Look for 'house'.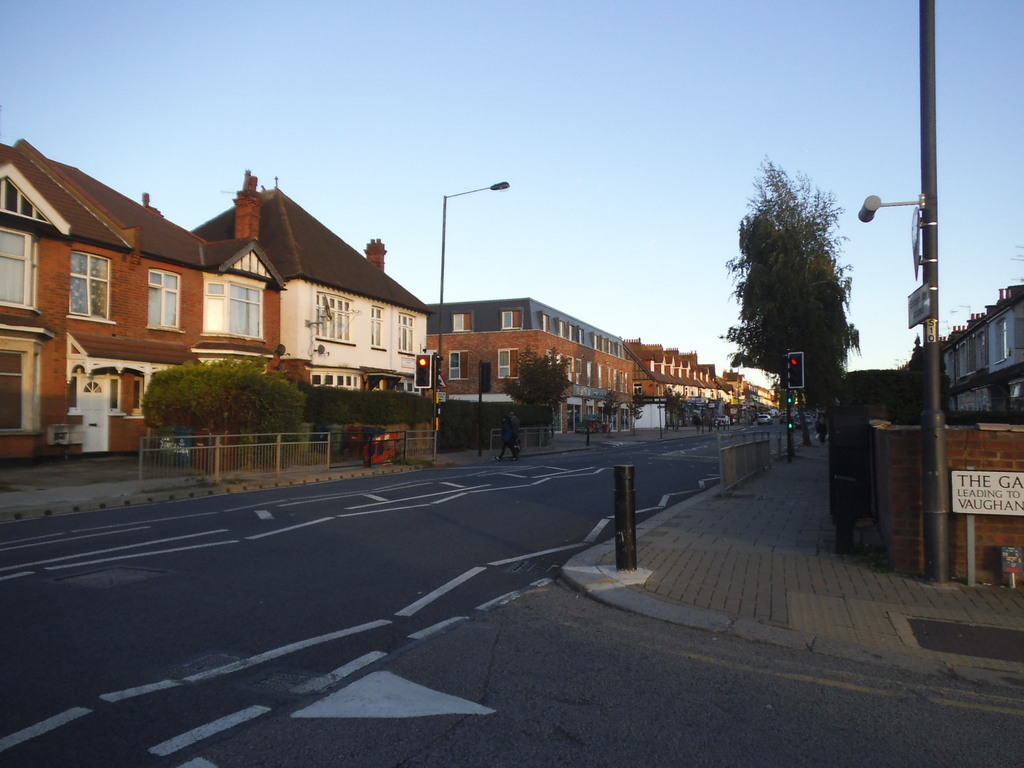
Found: [194, 179, 437, 395].
